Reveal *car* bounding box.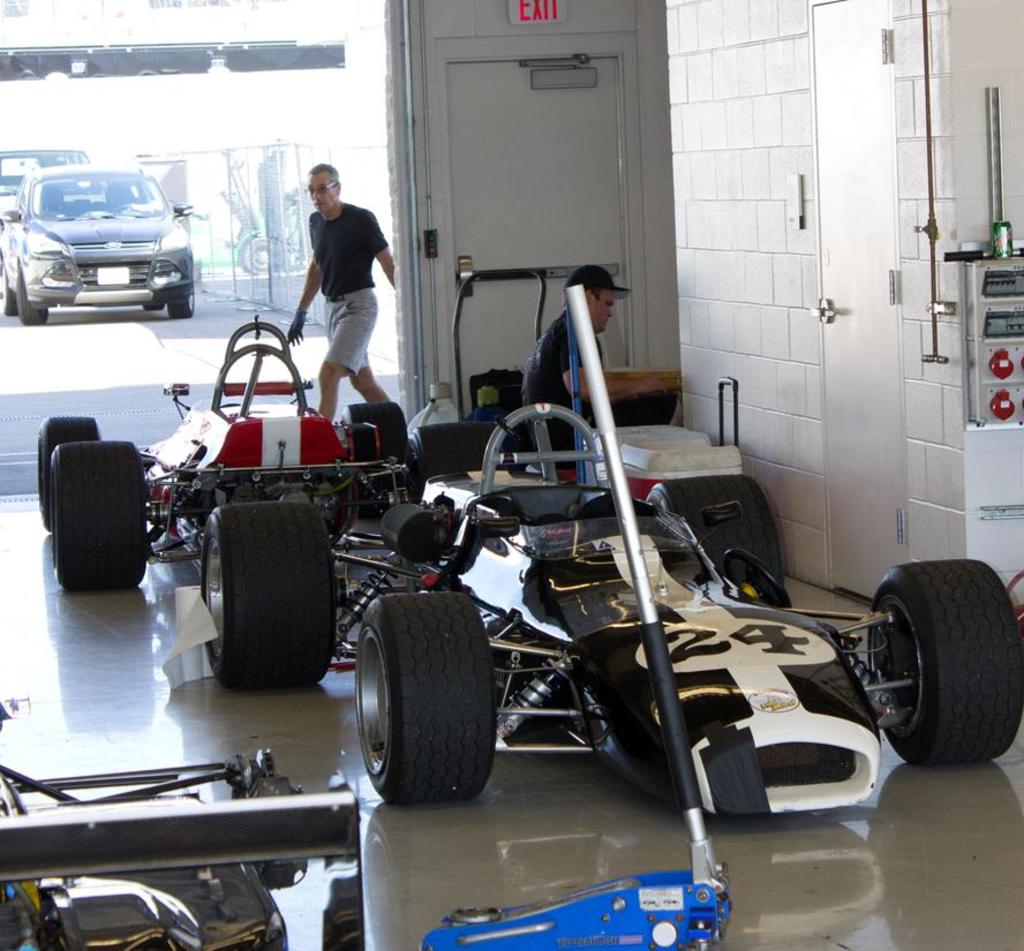
Revealed: (0,689,367,950).
